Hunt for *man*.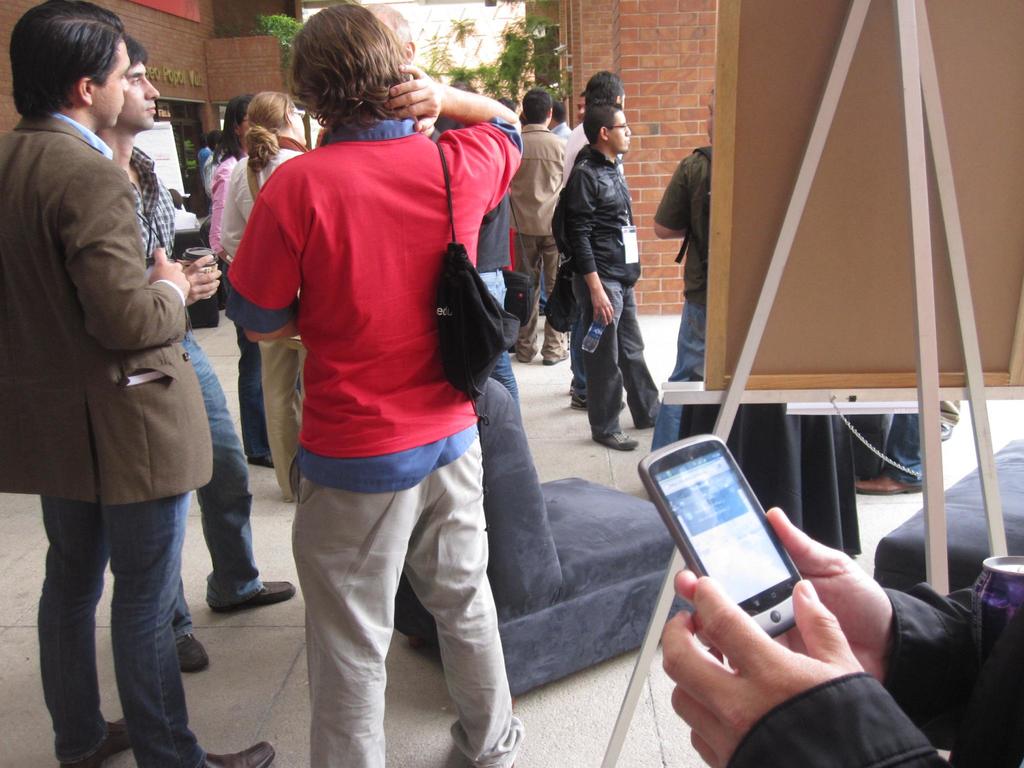
Hunted down at BBox(196, 134, 218, 182).
